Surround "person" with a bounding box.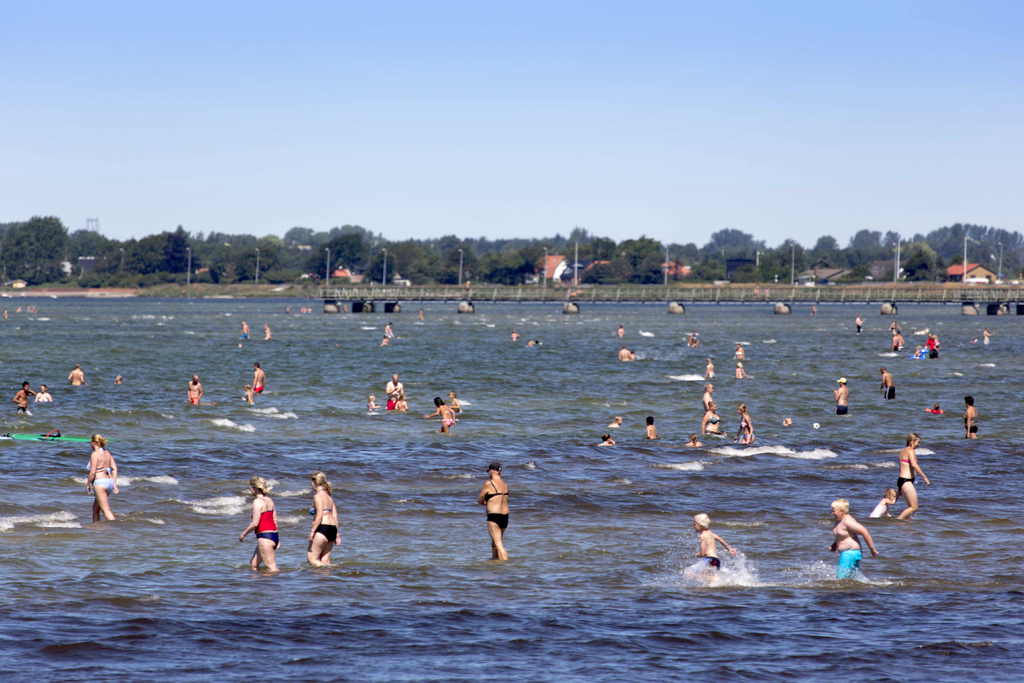
(248,365,268,397).
